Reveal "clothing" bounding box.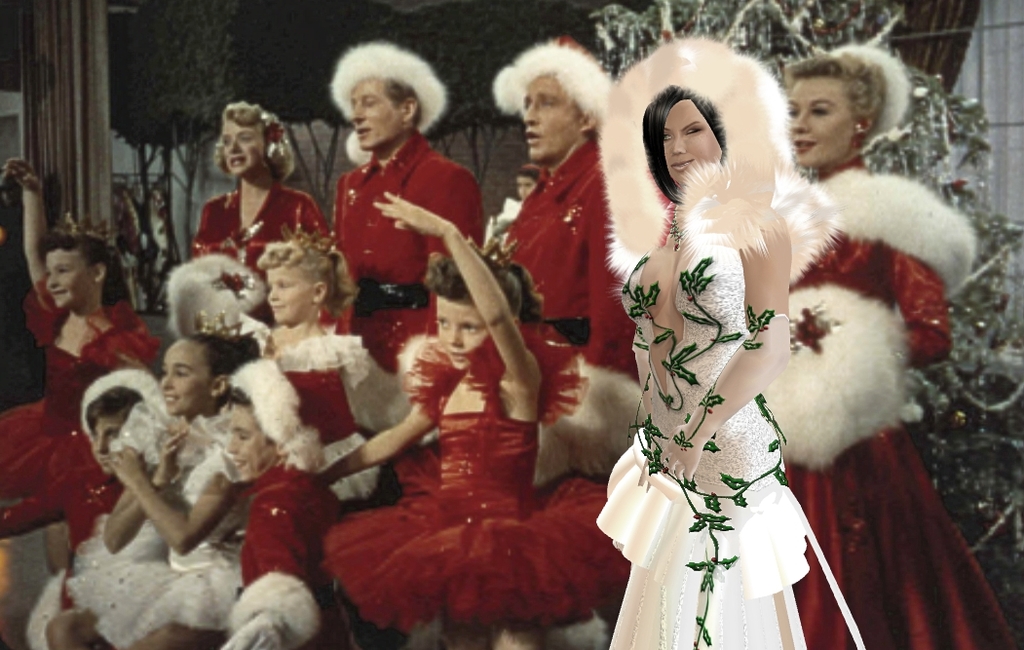
Revealed: bbox(61, 391, 241, 649).
